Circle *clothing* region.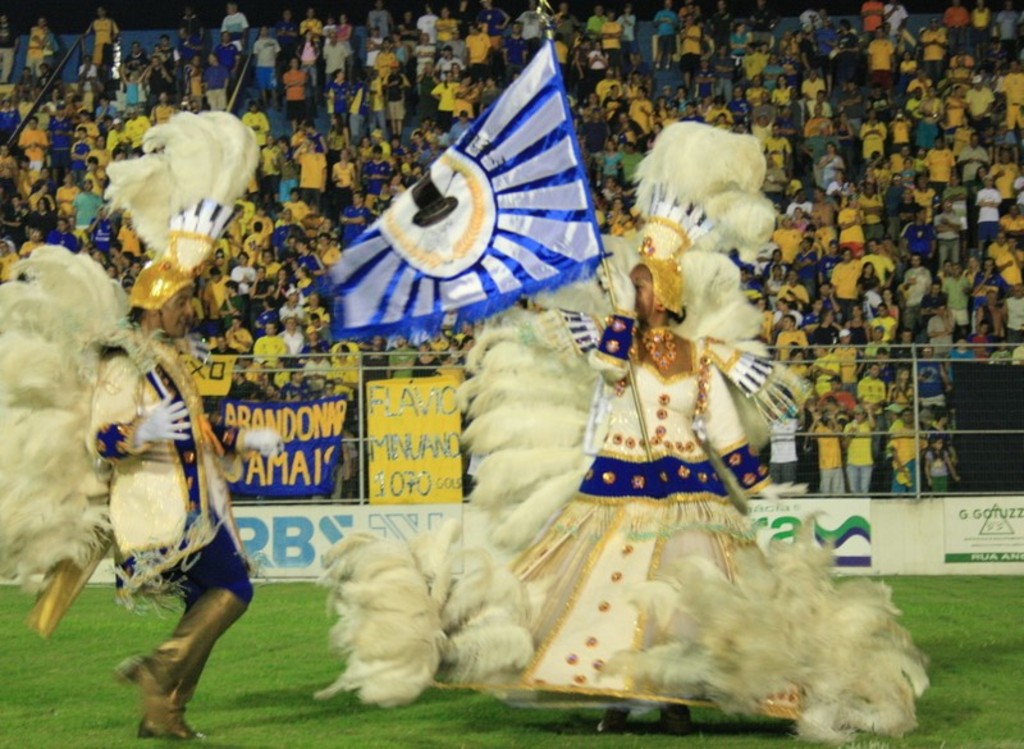
Region: (left=941, top=216, right=964, bottom=264).
